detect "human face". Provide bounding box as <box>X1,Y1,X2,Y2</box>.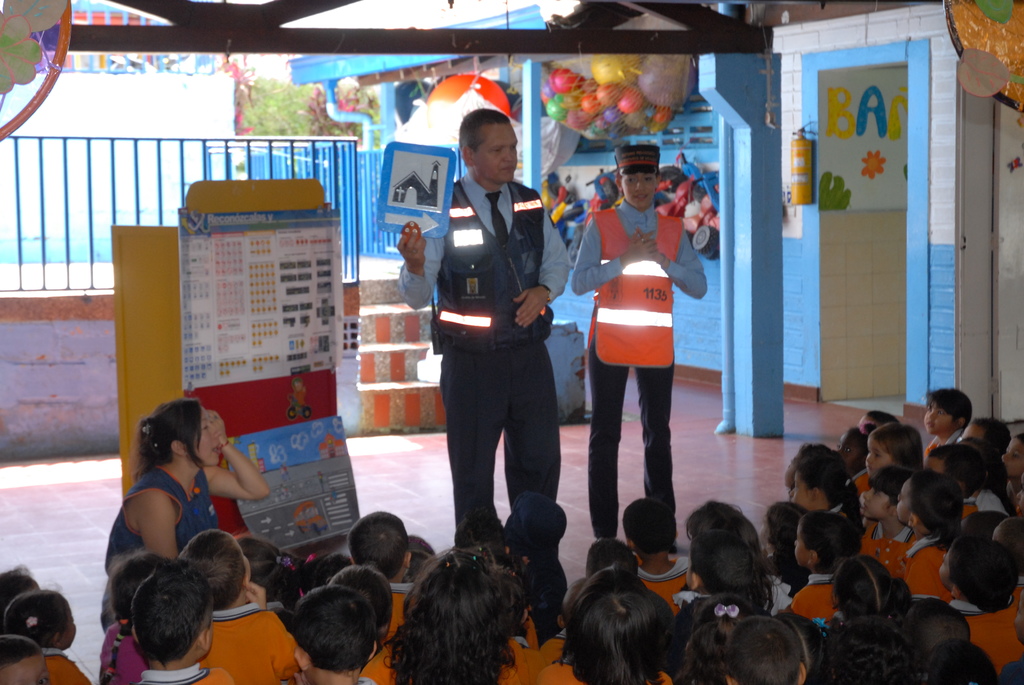
<box>620,173,657,207</box>.
